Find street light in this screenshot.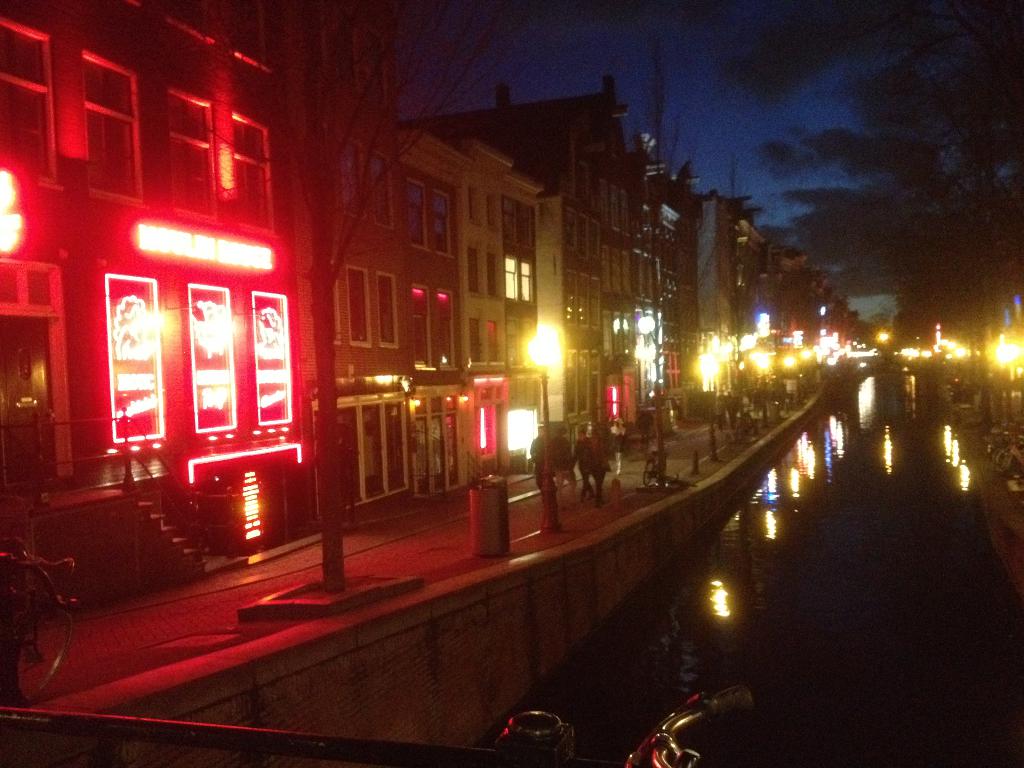
The bounding box for street light is {"left": 743, "top": 344, "right": 772, "bottom": 427}.
